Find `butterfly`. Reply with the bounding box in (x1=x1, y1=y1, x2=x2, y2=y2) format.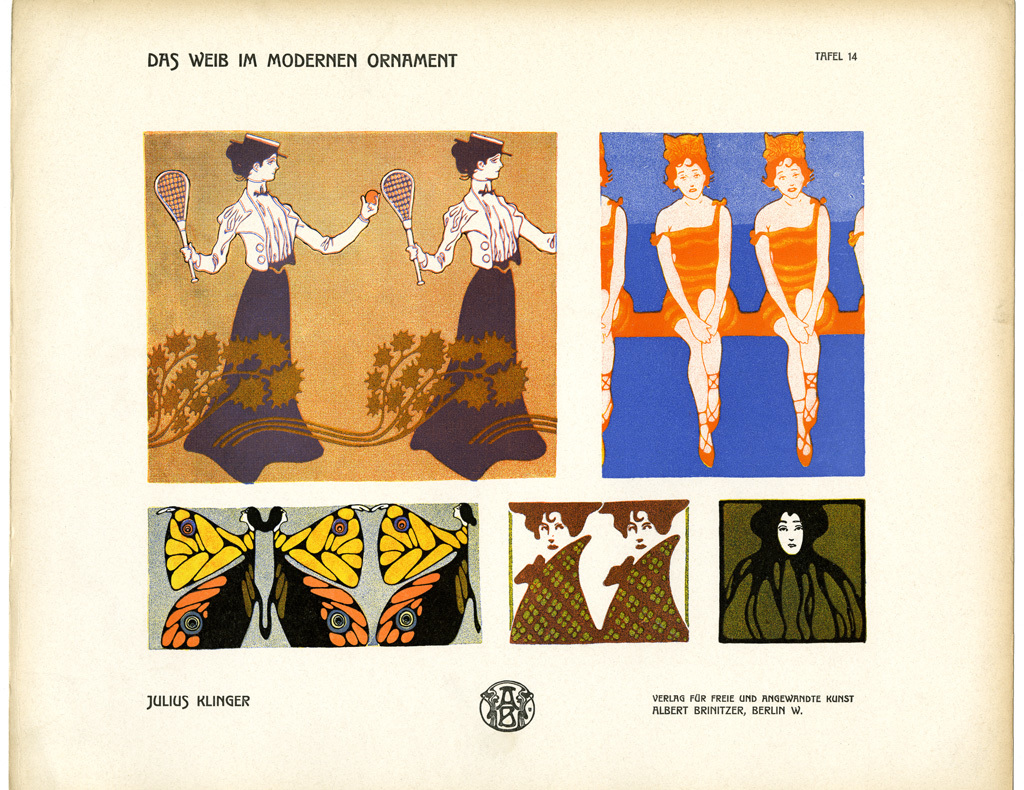
(x1=366, y1=499, x2=481, y2=646).
